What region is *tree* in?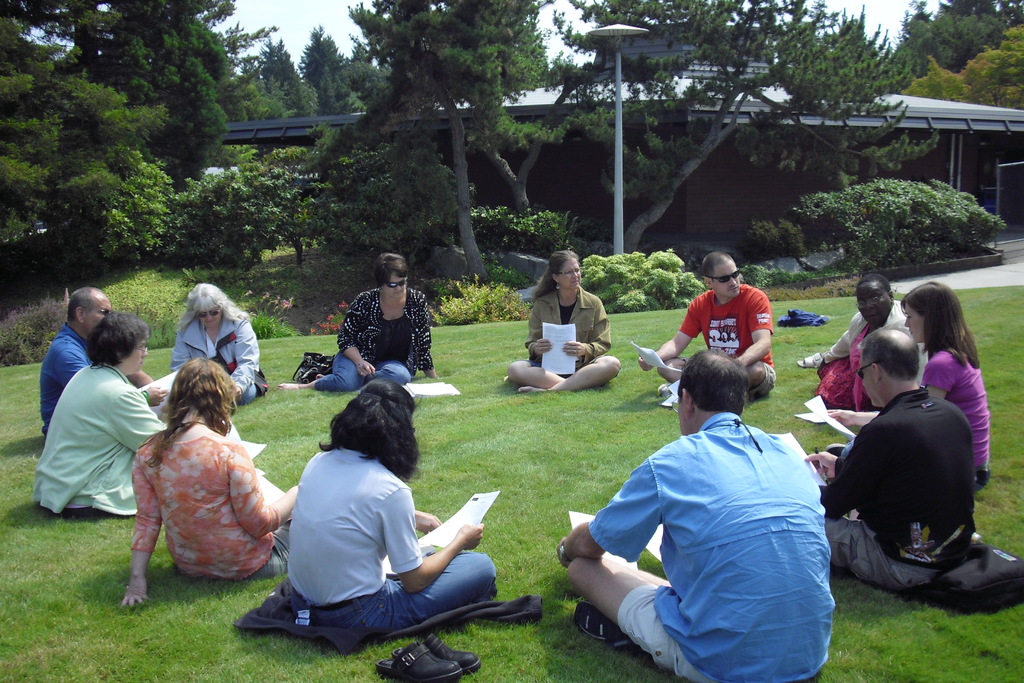
left=102, top=0, right=237, bottom=180.
